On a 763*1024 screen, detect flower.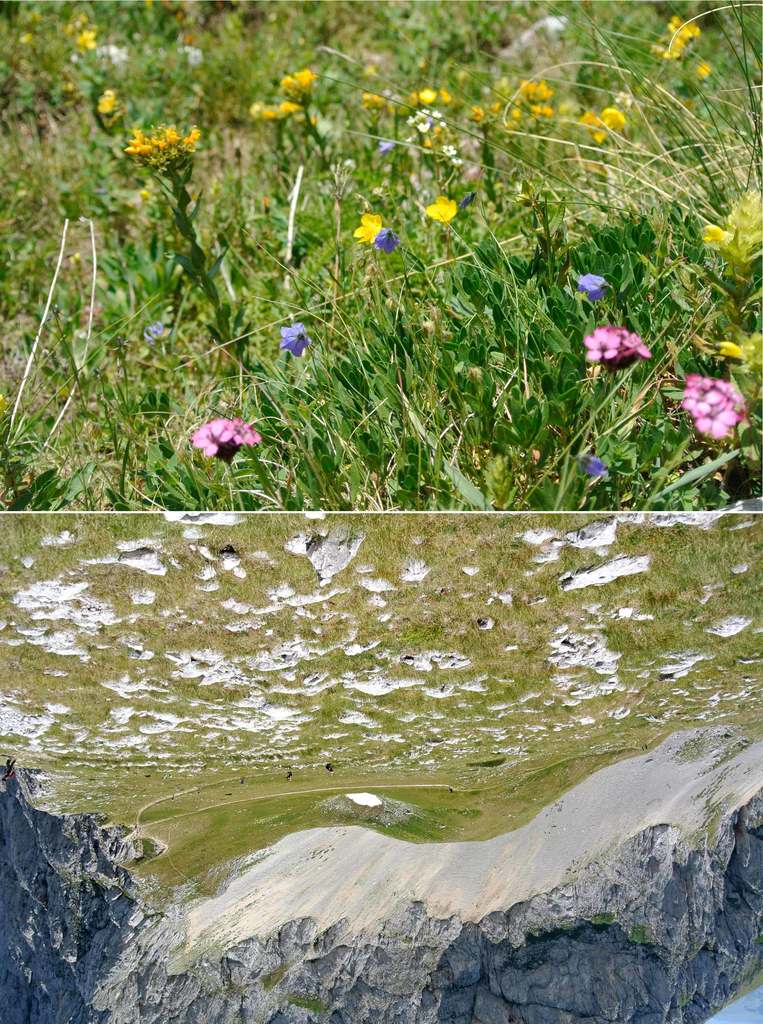
[left=145, top=325, right=168, bottom=346].
